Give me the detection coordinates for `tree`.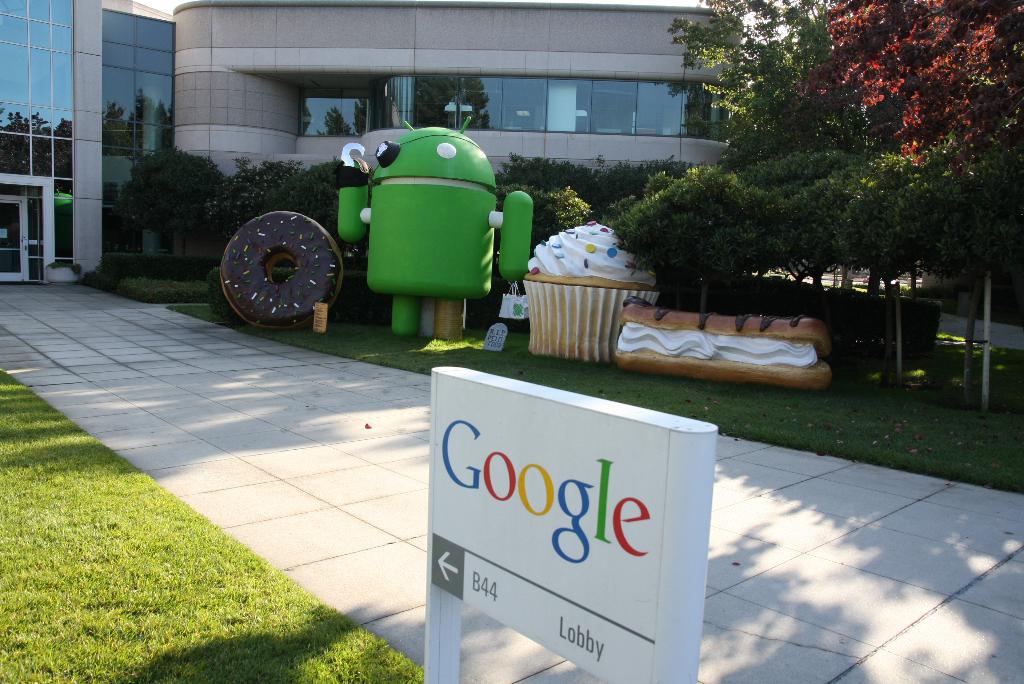
[left=209, top=155, right=303, bottom=232].
